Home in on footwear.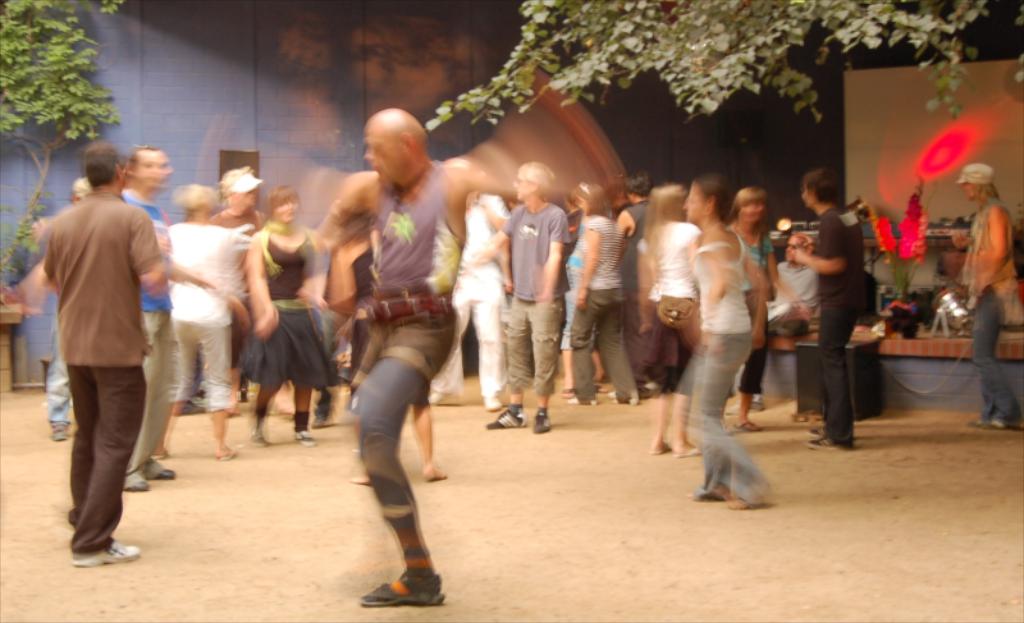
Homed in at (648,440,668,455).
